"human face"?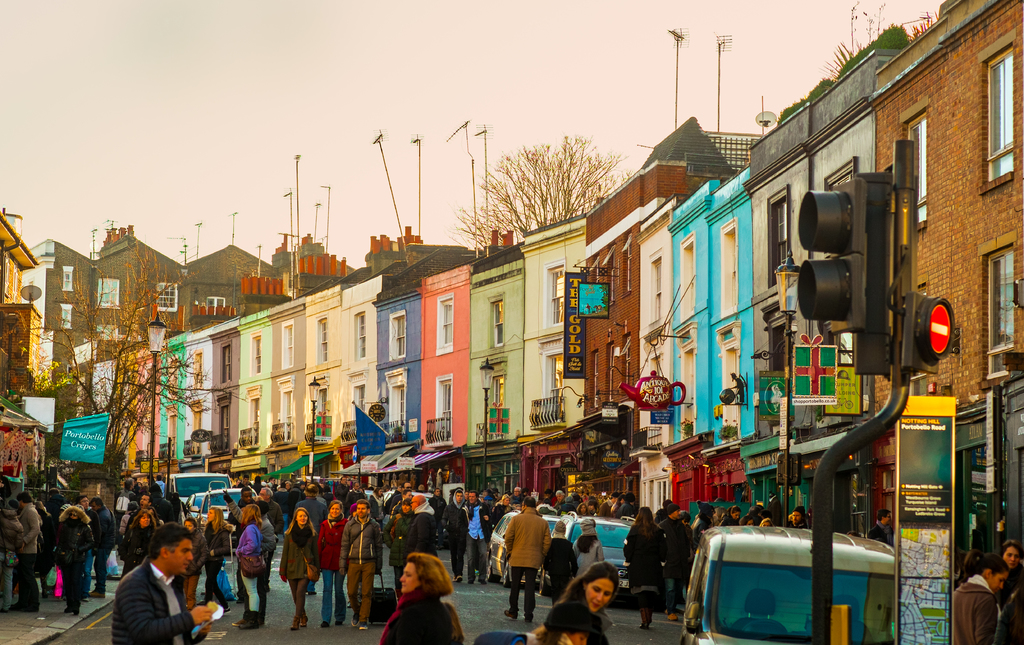
[206,508,214,522]
